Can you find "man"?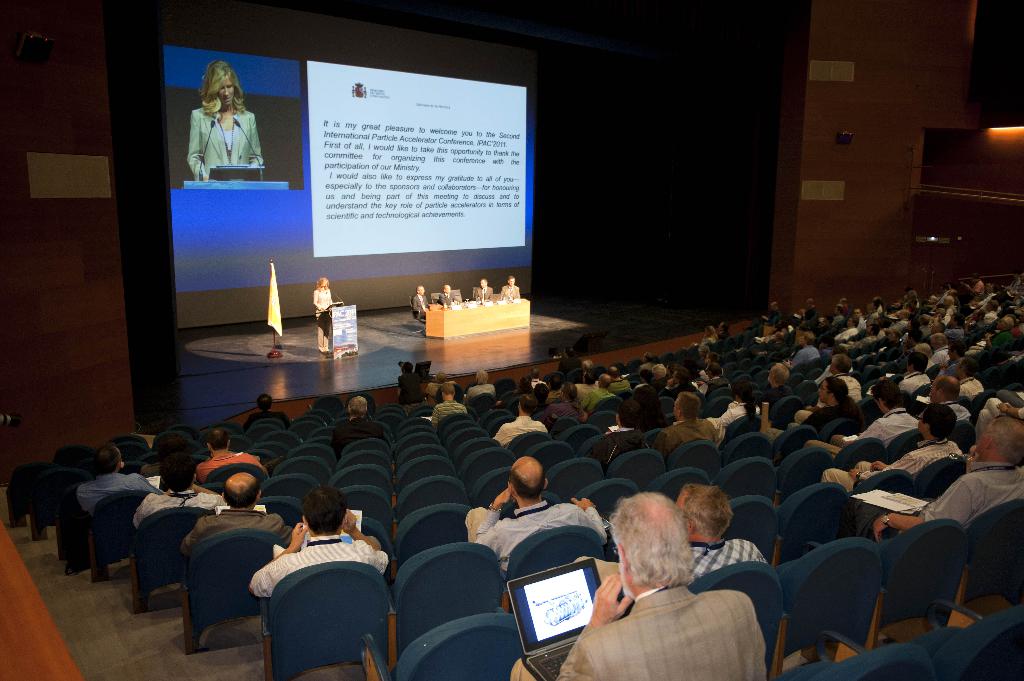
Yes, bounding box: (x1=499, y1=276, x2=520, y2=301).
